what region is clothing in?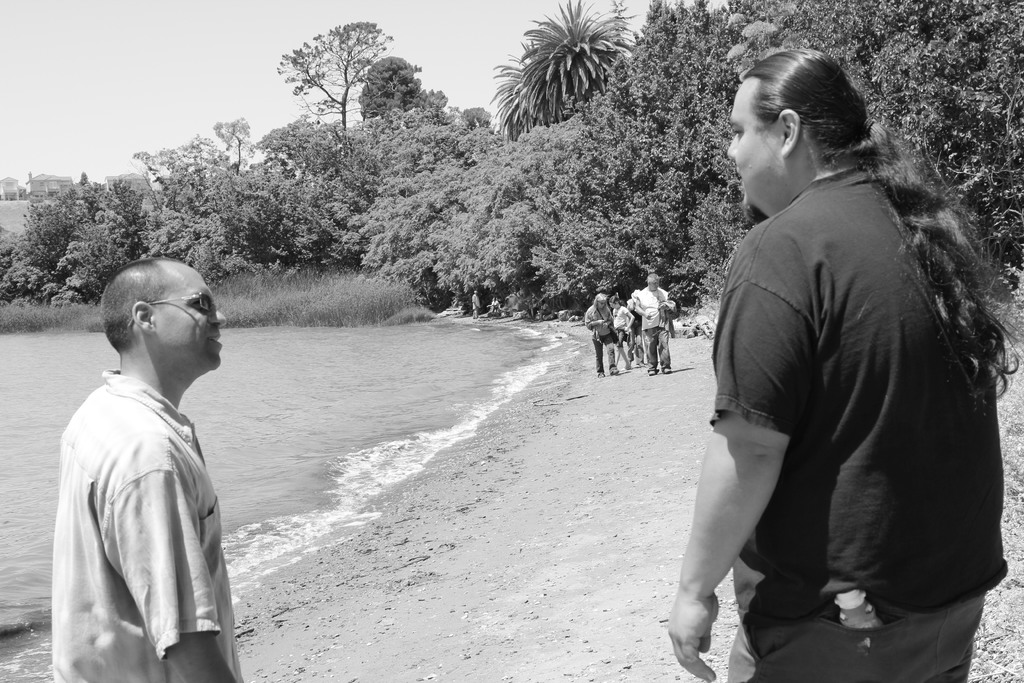
detection(632, 284, 671, 369).
